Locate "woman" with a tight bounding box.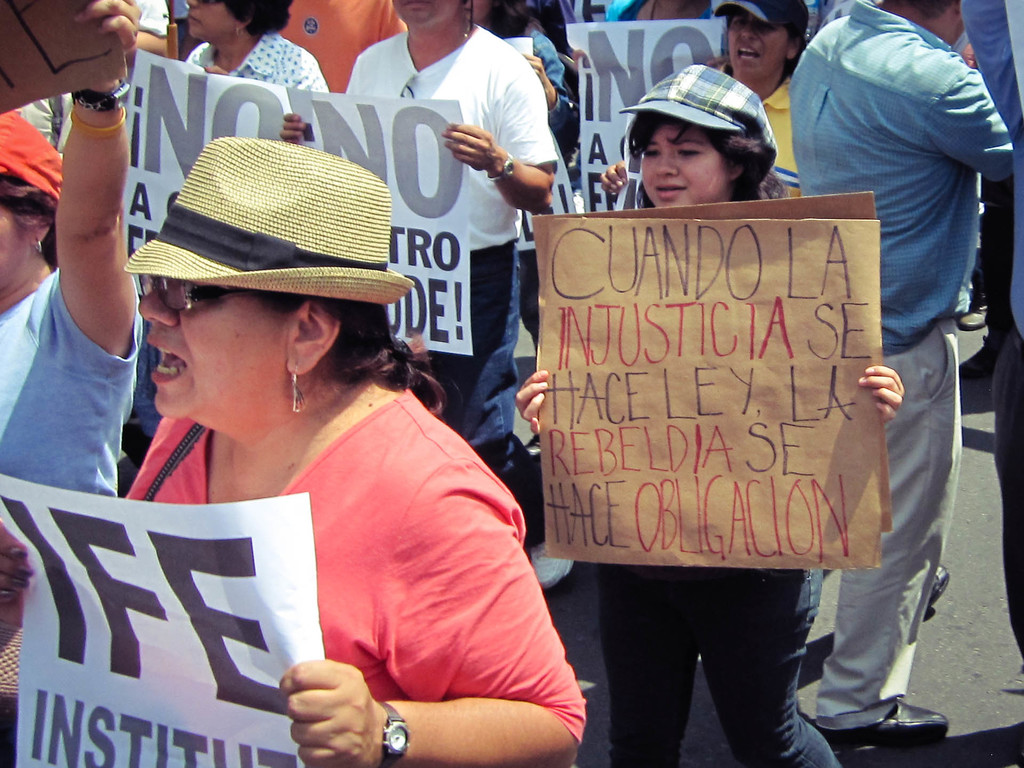
bbox=(586, 0, 718, 31).
